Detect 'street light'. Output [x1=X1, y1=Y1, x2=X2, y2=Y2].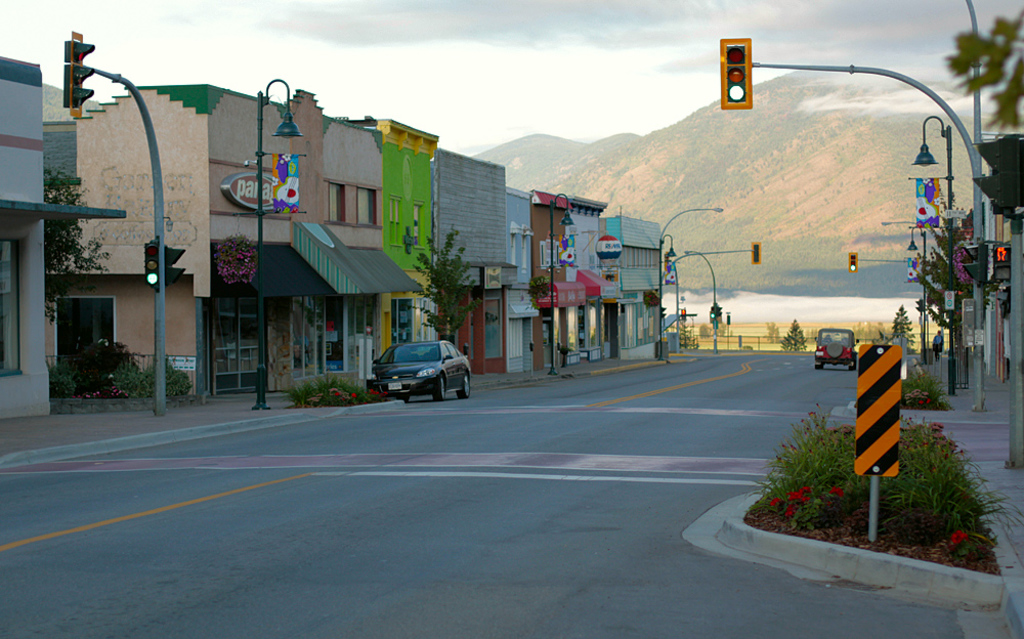
[x1=251, y1=84, x2=301, y2=414].
